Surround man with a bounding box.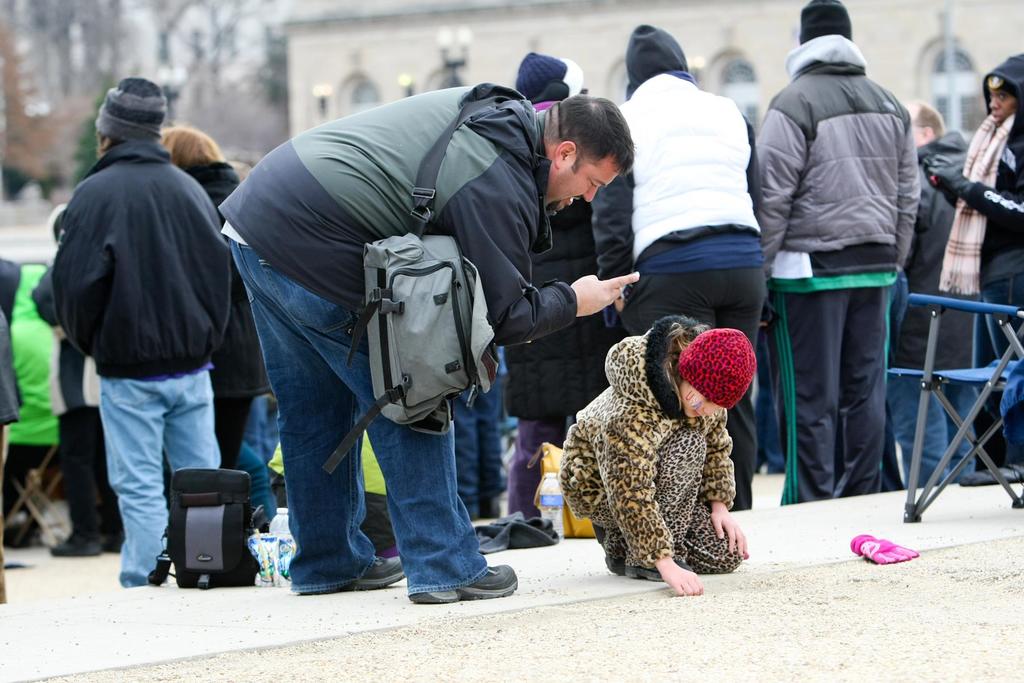
x1=586, y1=24, x2=771, y2=509.
